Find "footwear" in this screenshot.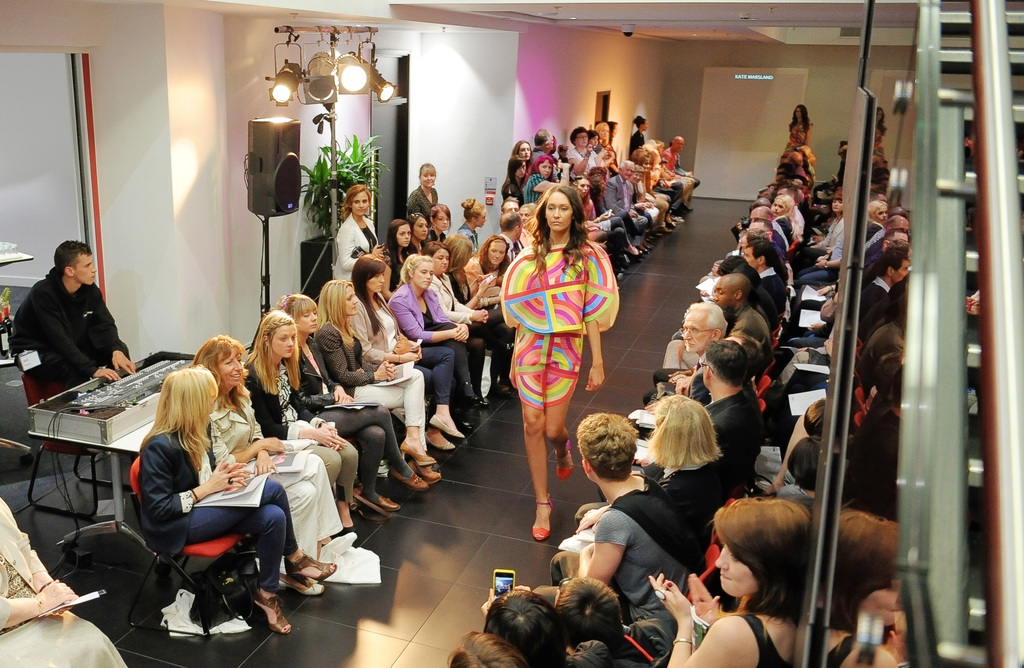
The bounding box for "footwear" is <bbox>620, 199, 695, 262</bbox>.
